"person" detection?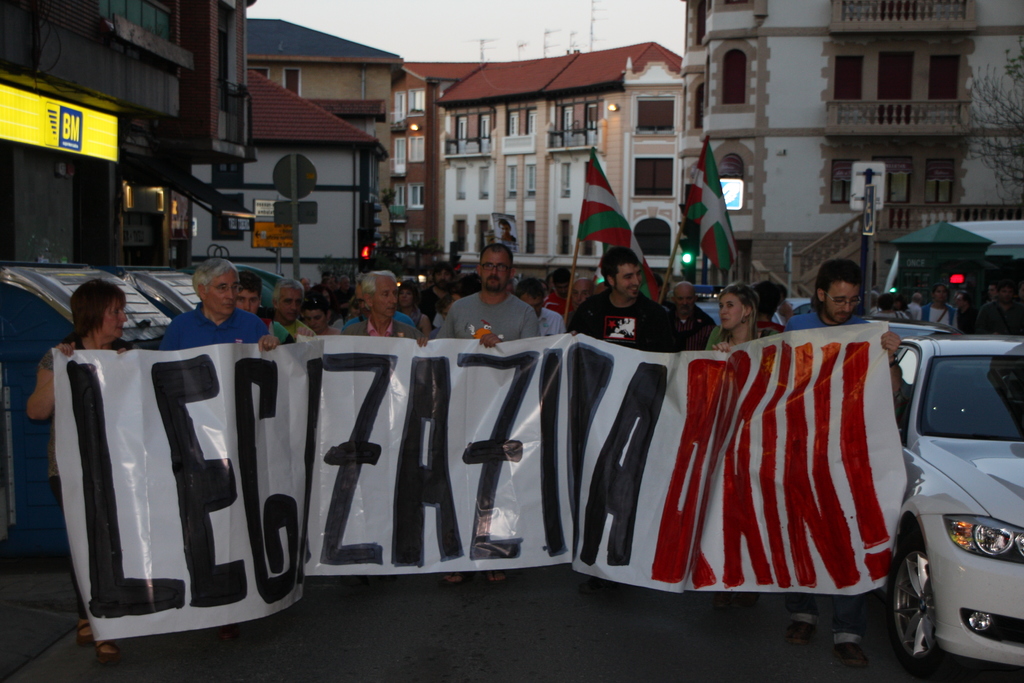
{"x1": 976, "y1": 282, "x2": 1023, "y2": 336}
